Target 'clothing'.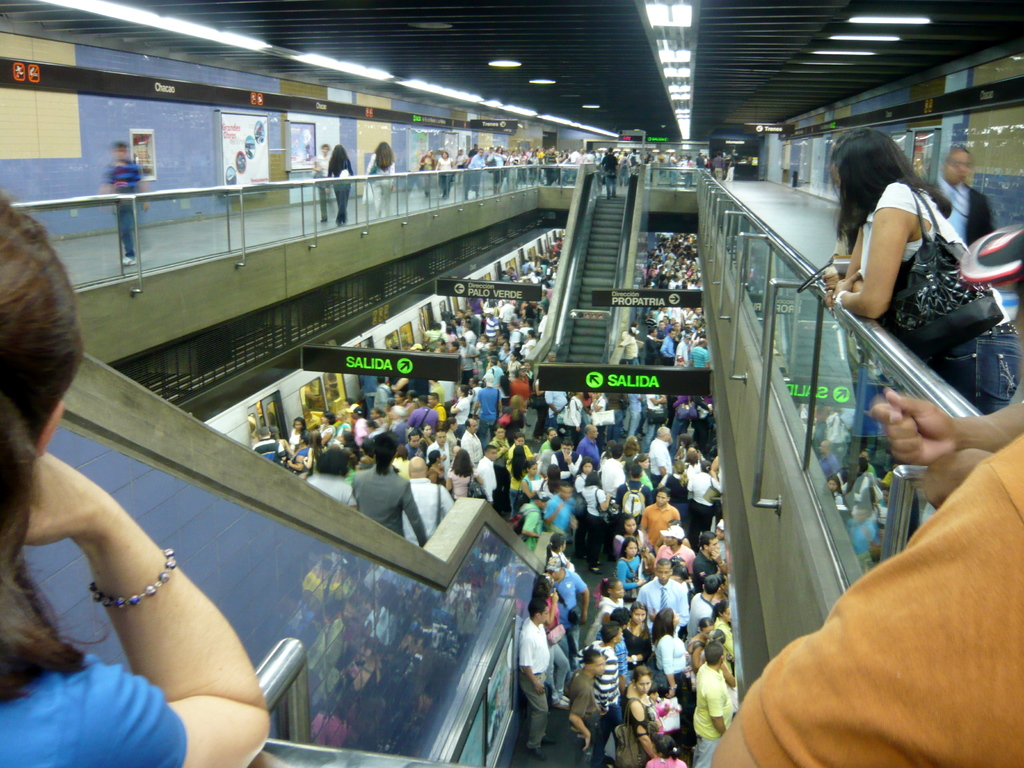
Target region: select_region(593, 632, 628, 685).
